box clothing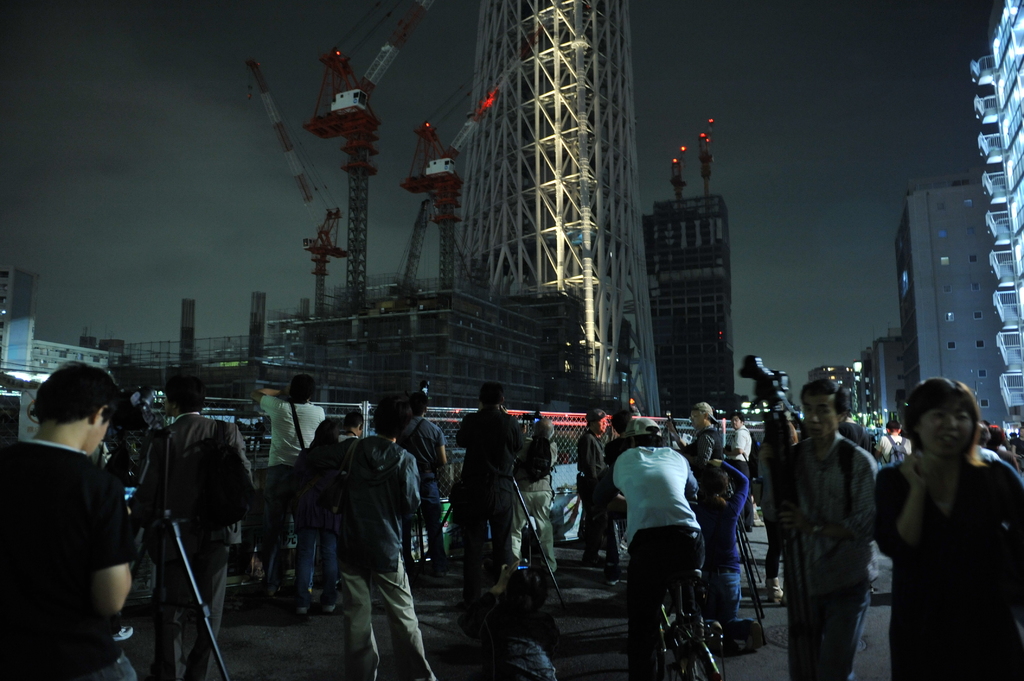
bbox=(687, 421, 720, 457)
